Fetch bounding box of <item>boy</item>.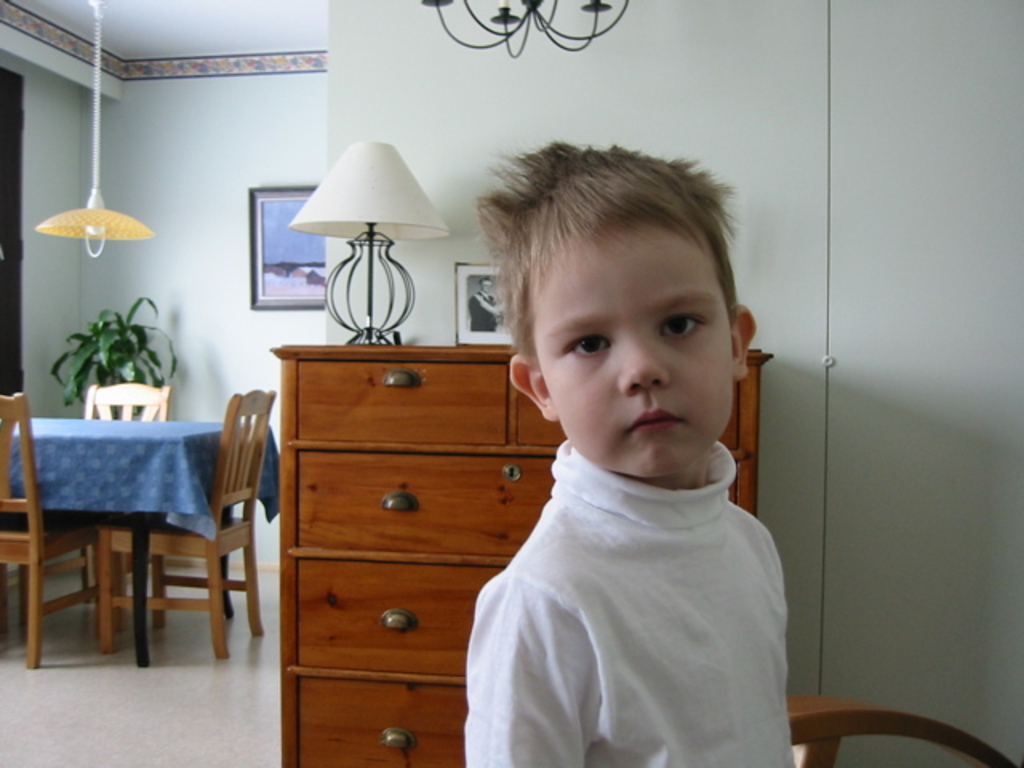
Bbox: left=445, top=128, right=813, bottom=766.
